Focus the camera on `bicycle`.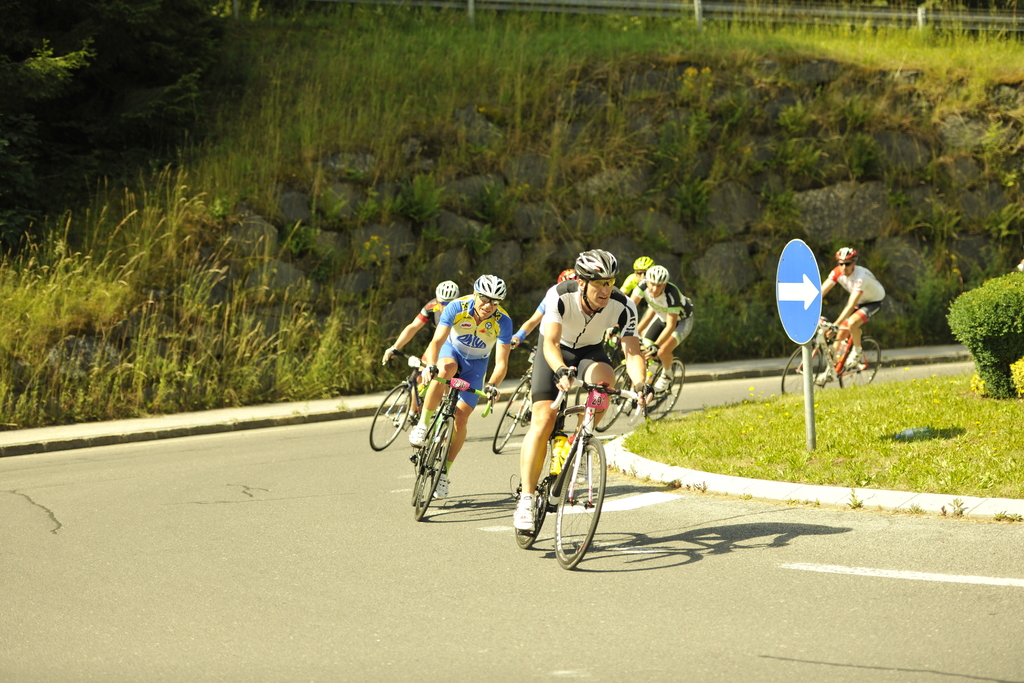
Focus region: BBox(509, 362, 641, 575).
